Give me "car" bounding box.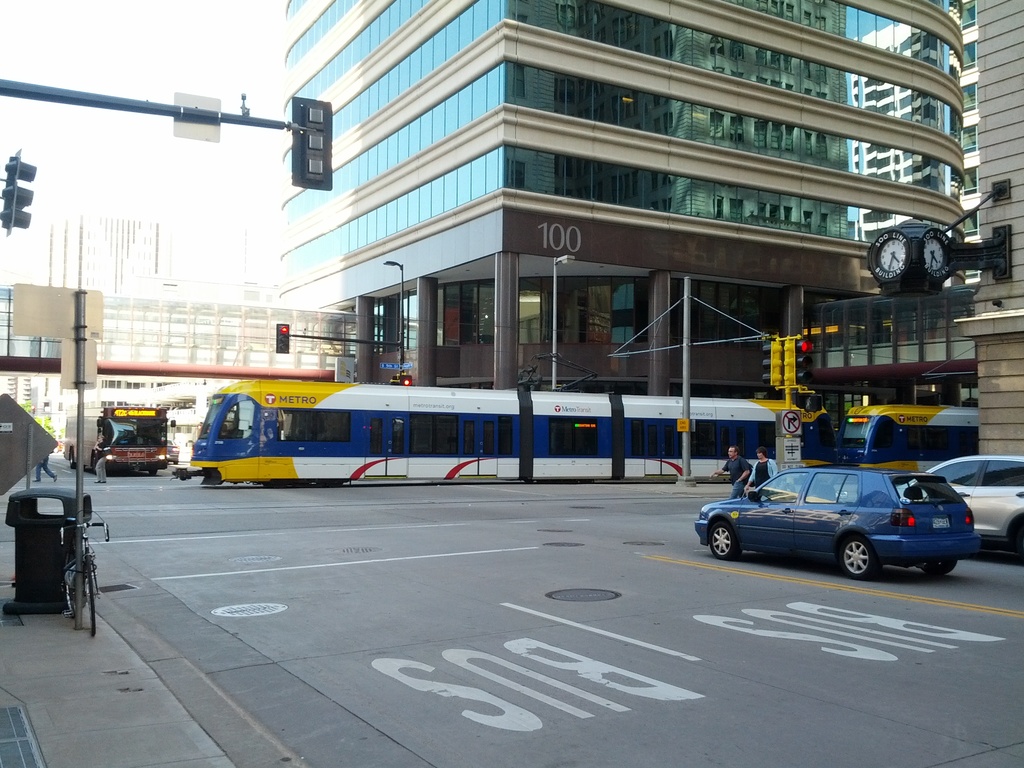
<box>52,439,63,454</box>.
